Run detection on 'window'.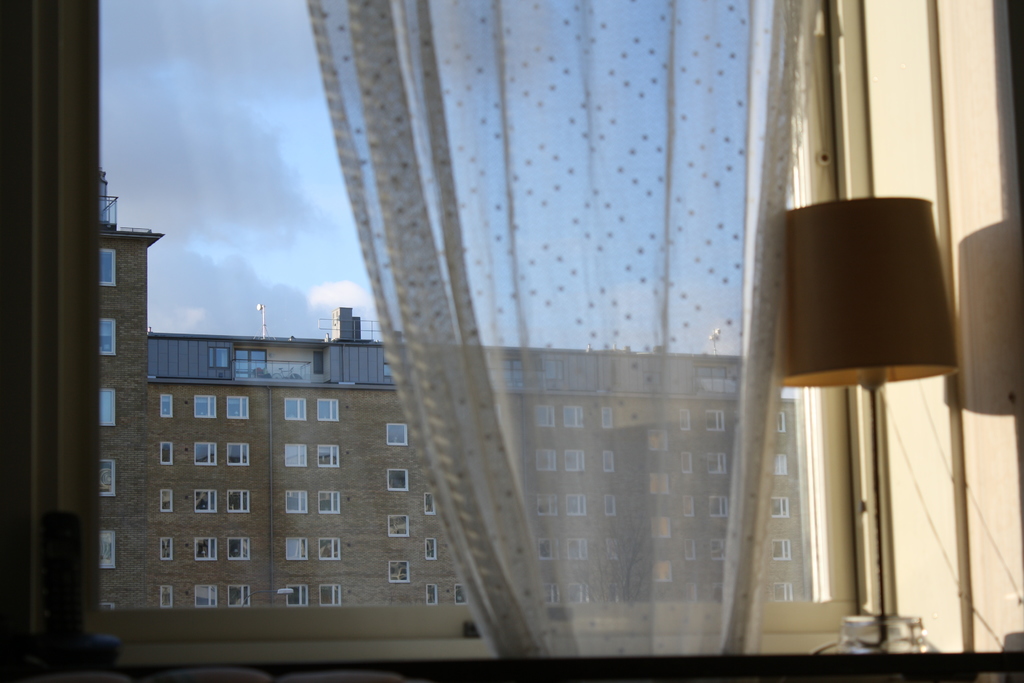
Result: bbox=[98, 457, 118, 497].
